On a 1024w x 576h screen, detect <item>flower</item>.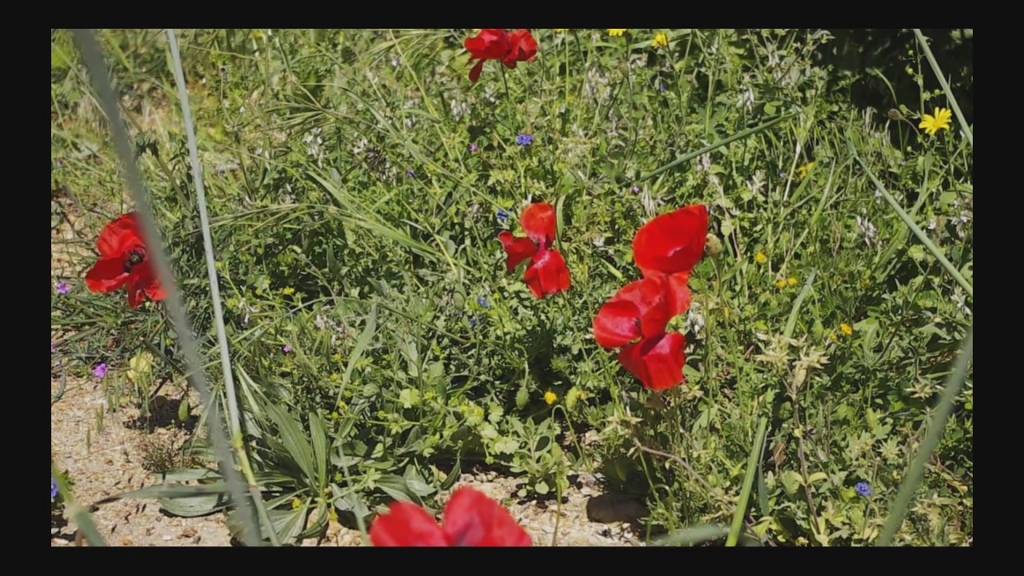
BBox(92, 362, 110, 381).
